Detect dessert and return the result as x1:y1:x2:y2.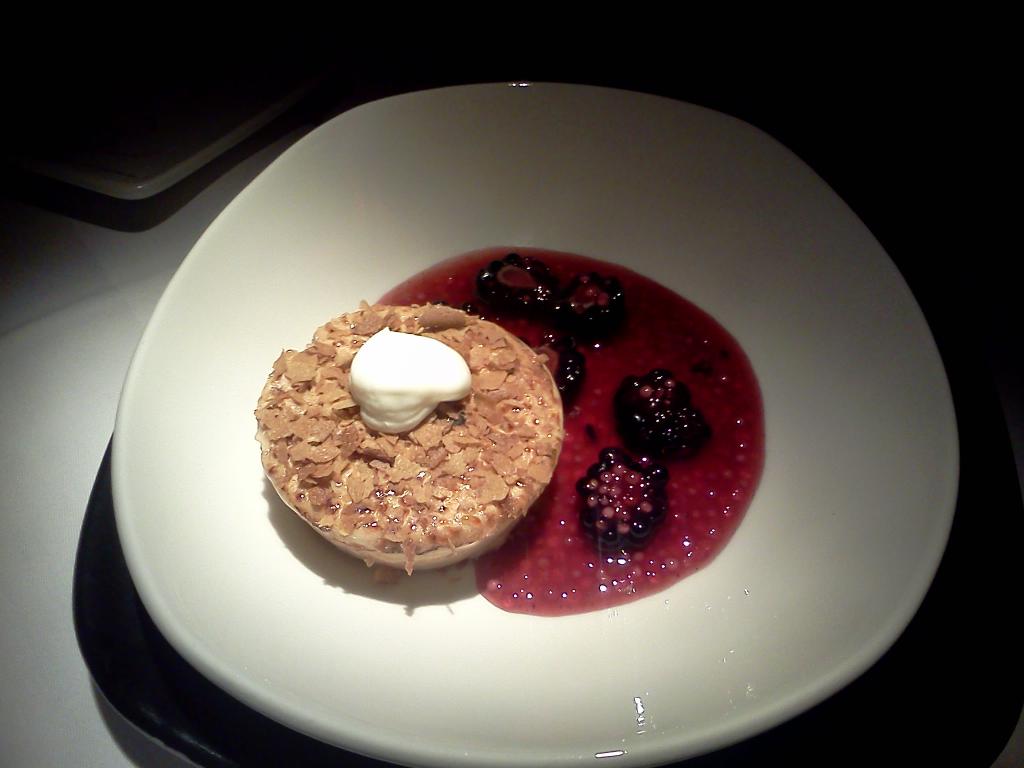
255:301:563:587.
